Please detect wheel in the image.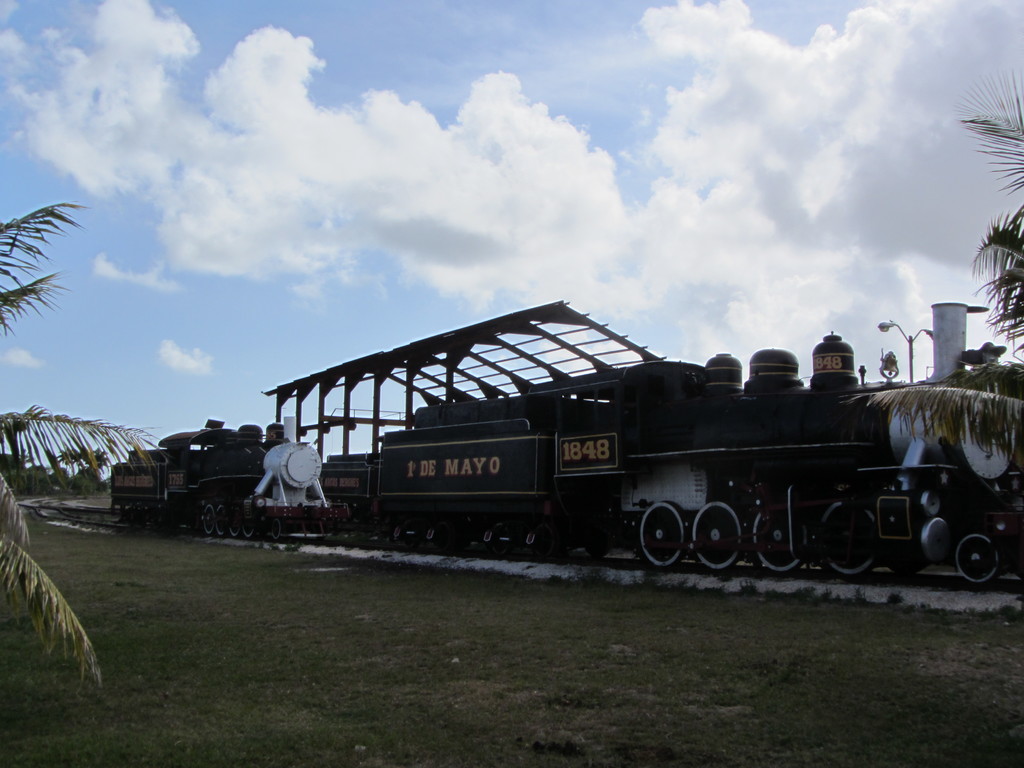
[214, 508, 227, 536].
